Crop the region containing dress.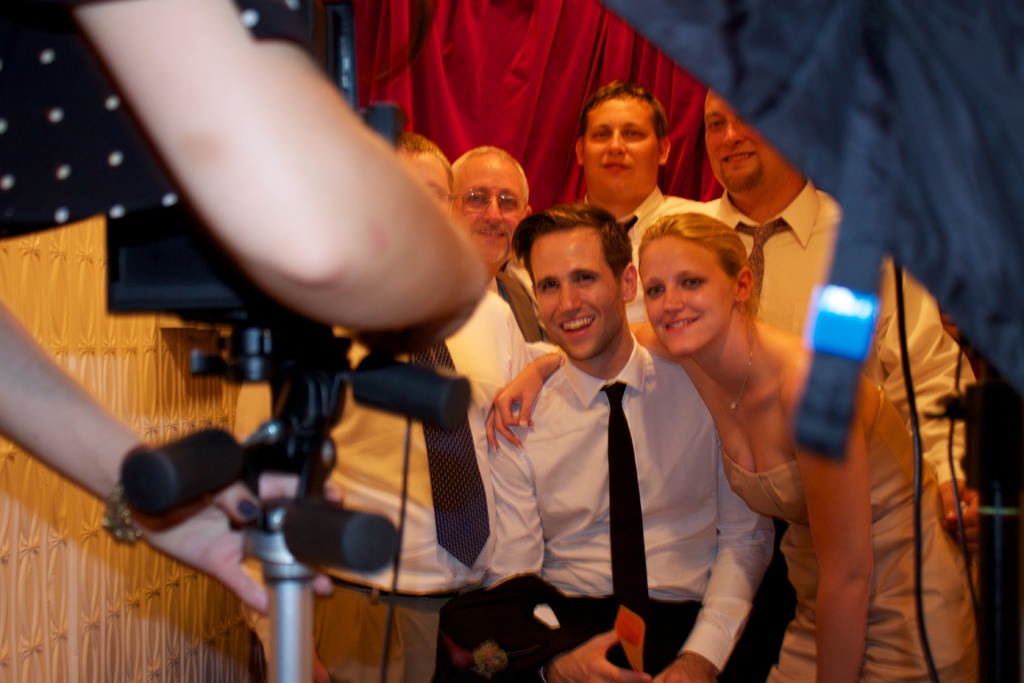
Crop region: box=[719, 388, 979, 682].
